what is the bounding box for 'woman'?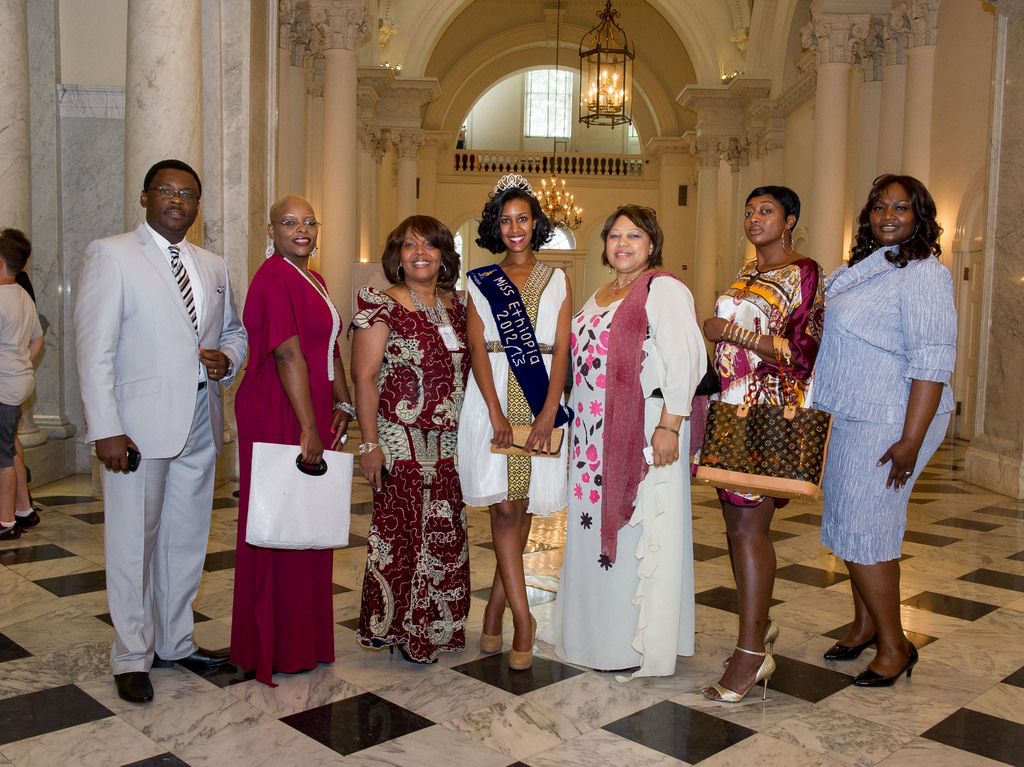
548/204/709/684.
